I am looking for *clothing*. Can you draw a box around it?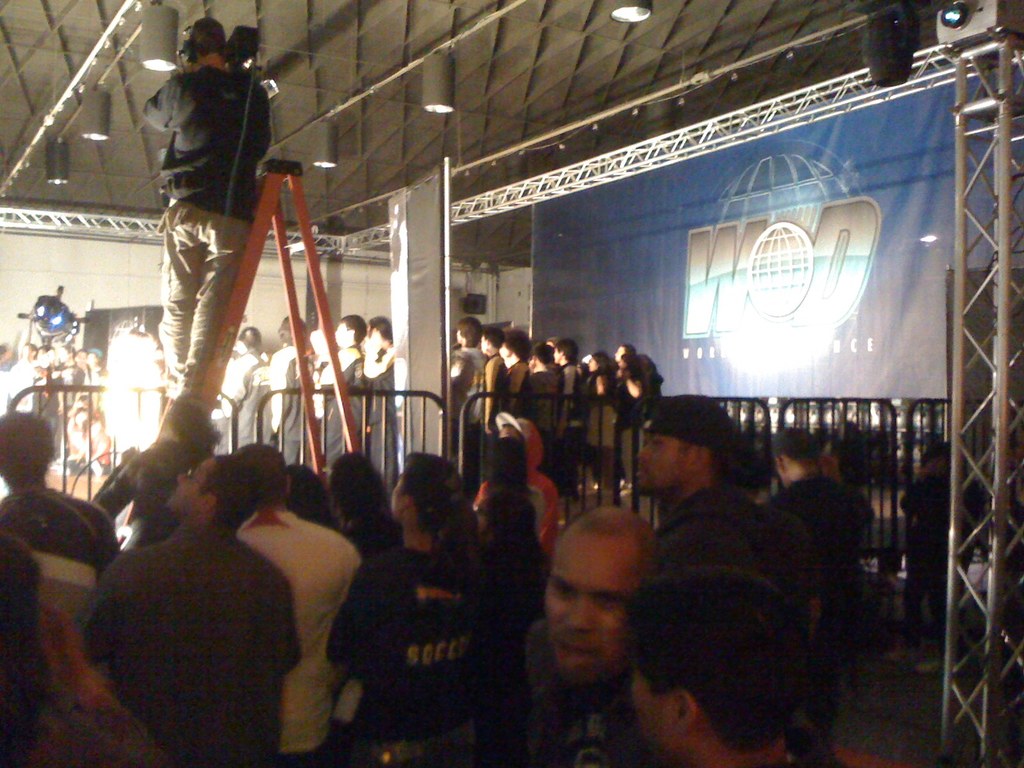
Sure, the bounding box is x1=479 y1=342 x2=520 y2=472.
